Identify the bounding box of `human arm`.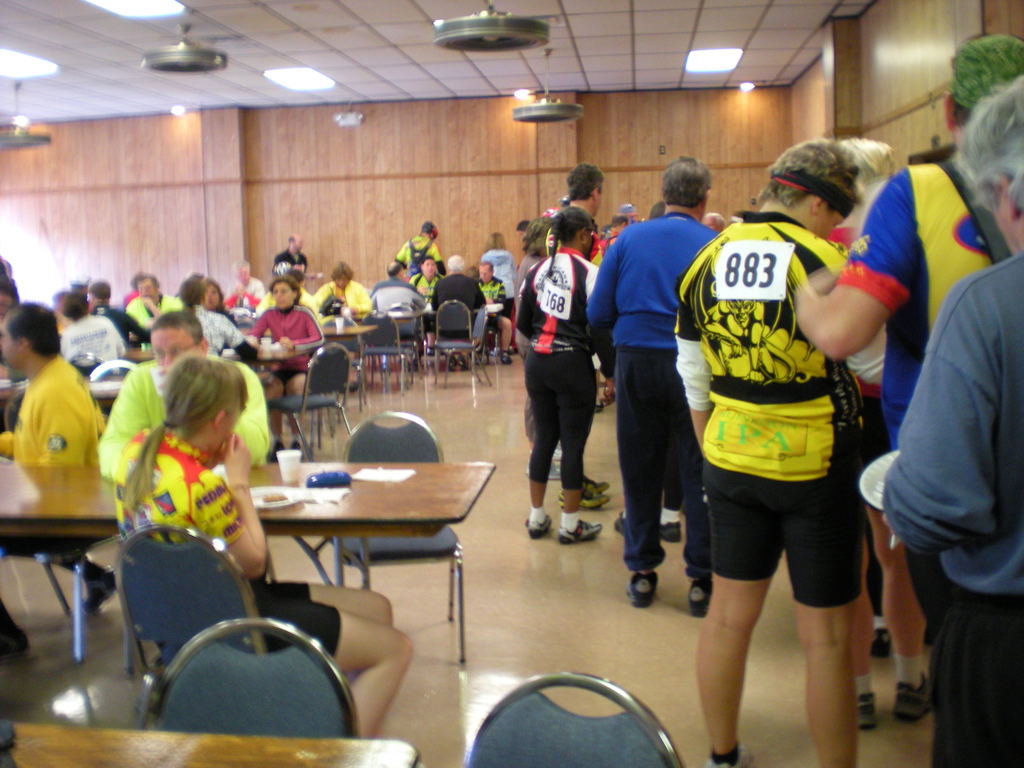
340, 283, 374, 316.
